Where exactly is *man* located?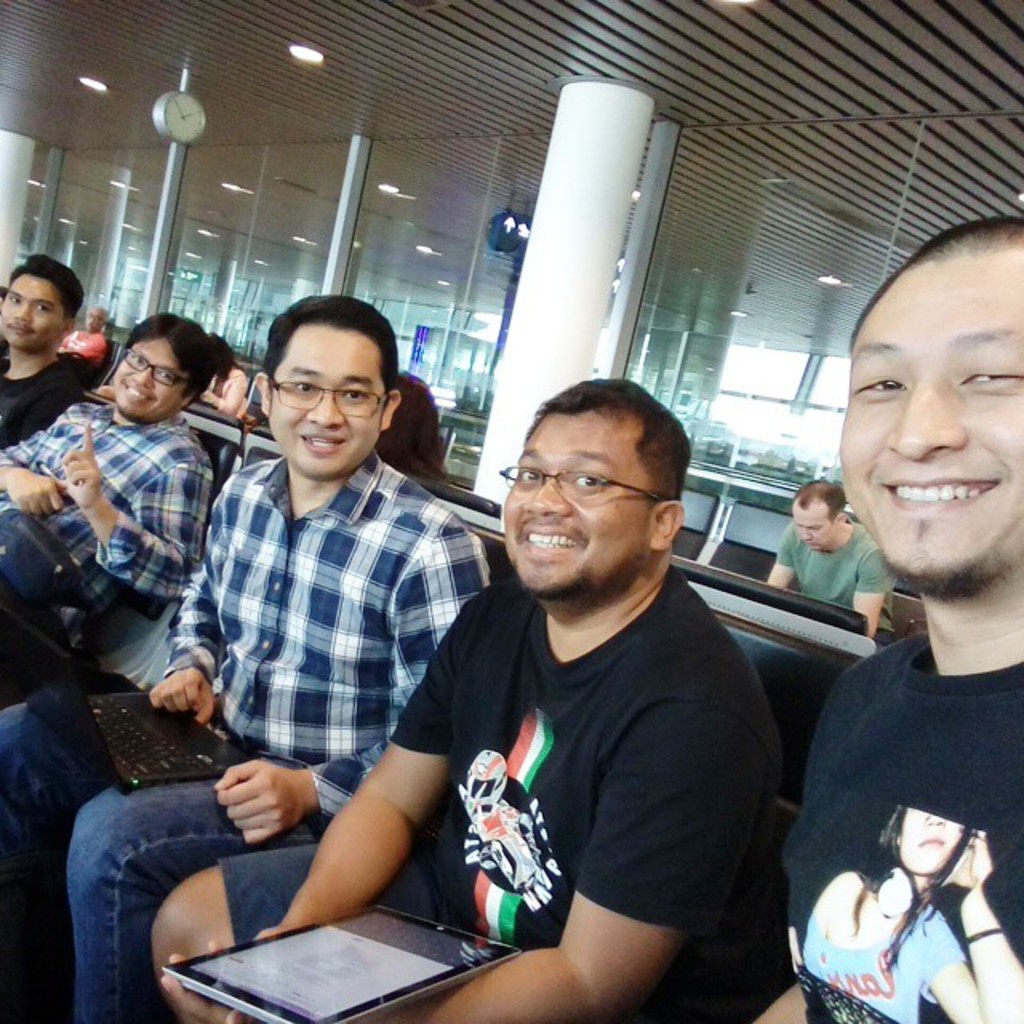
Its bounding box is 768:480:888:630.
